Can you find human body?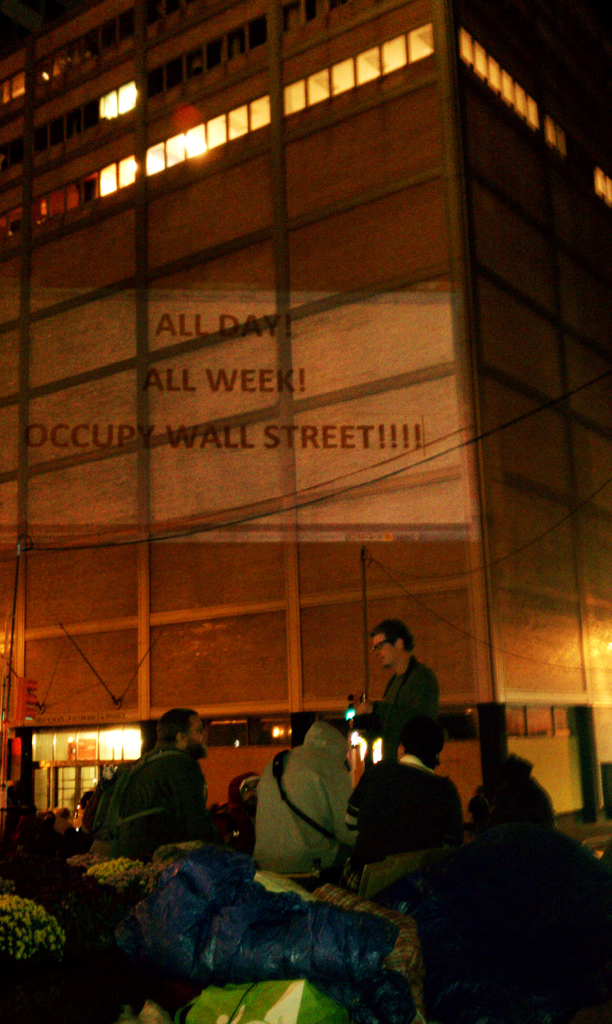
Yes, bounding box: {"left": 60, "top": 748, "right": 209, "bottom": 867}.
